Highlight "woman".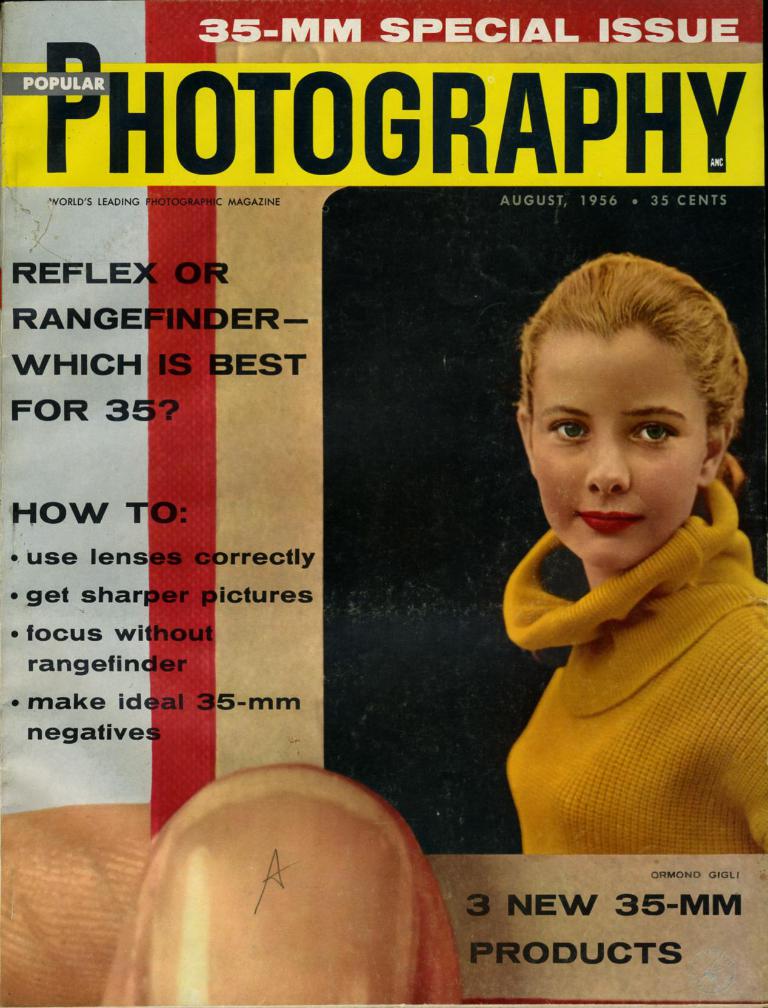
Highlighted region: (left=474, top=316, right=765, bottom=885).
